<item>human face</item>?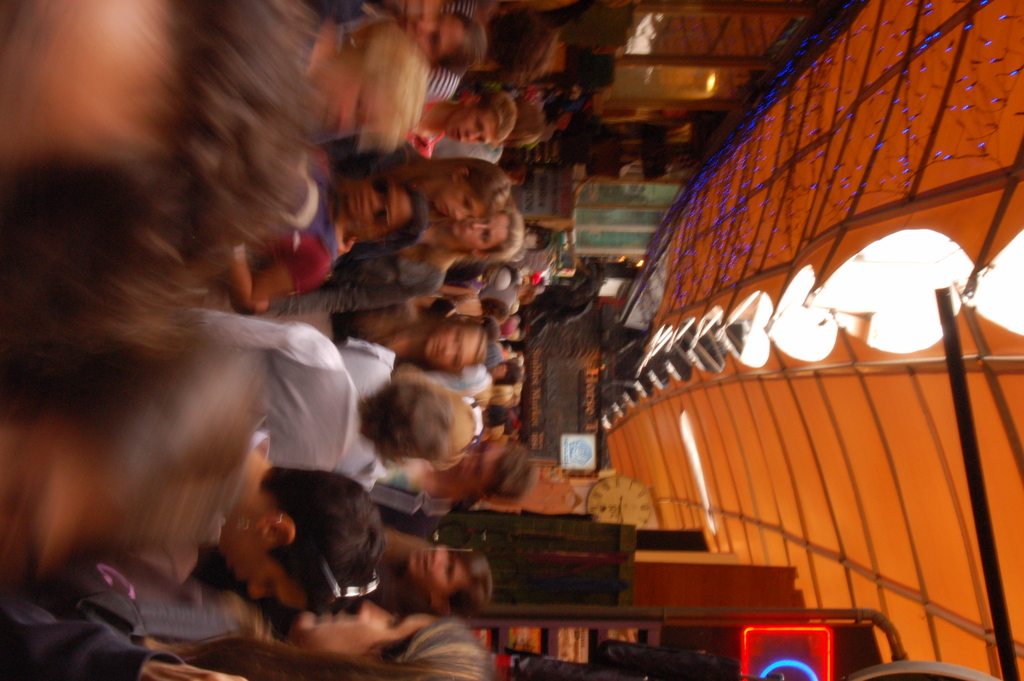
box=[448, 447, 495, 485]
